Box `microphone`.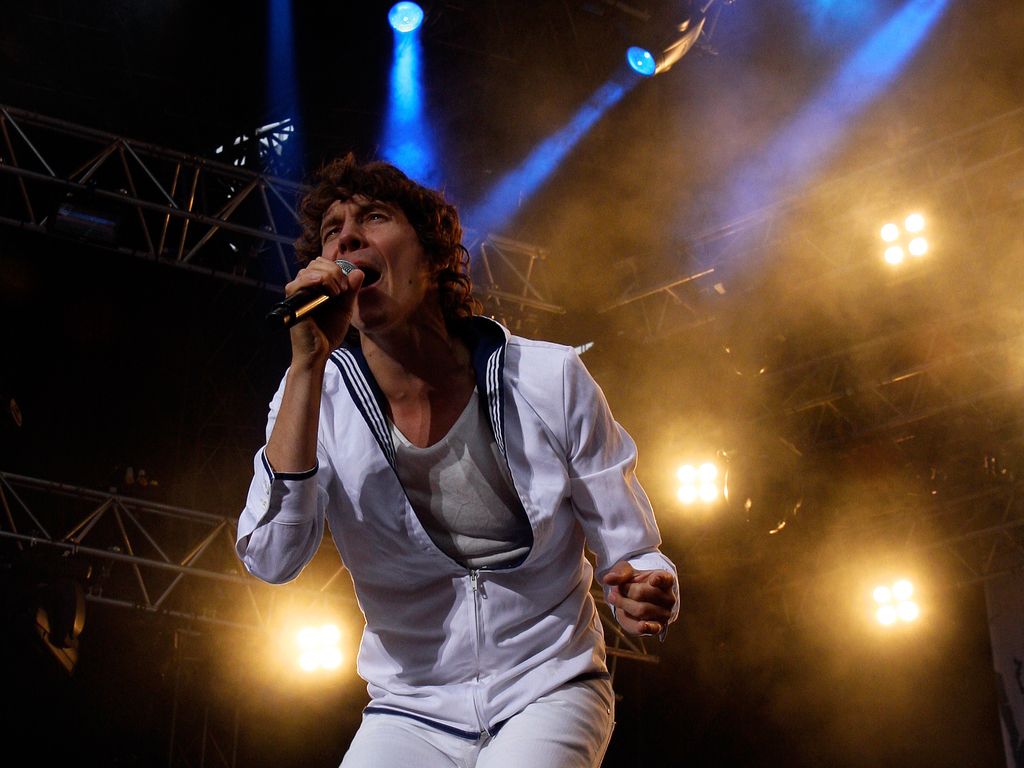
265,239,346,368.
